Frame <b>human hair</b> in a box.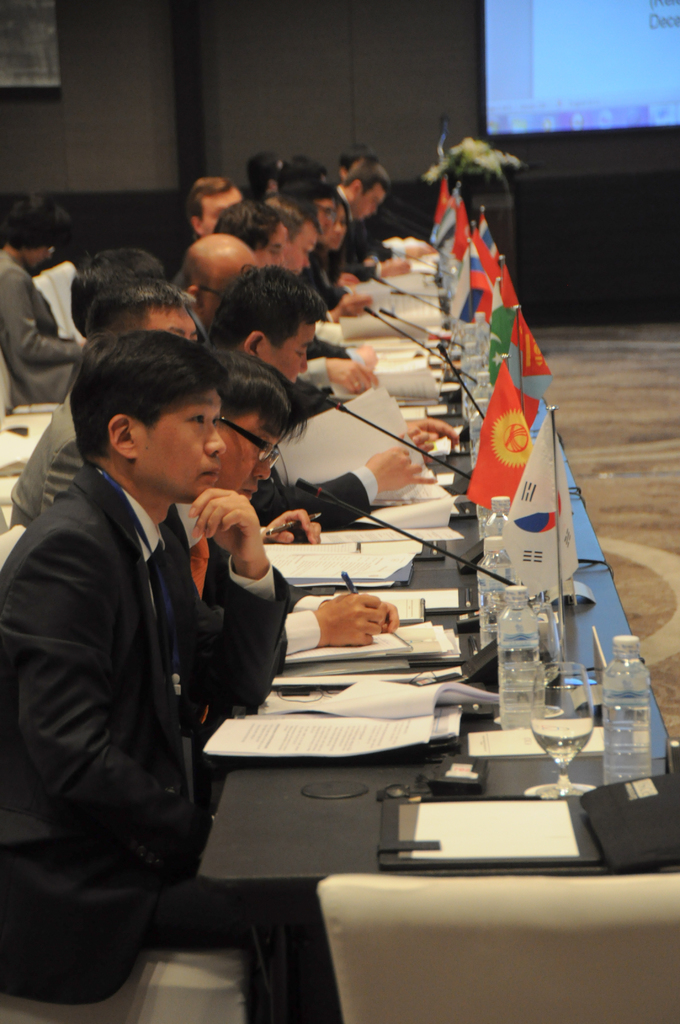
BBox(259, 191, 314, 241).
